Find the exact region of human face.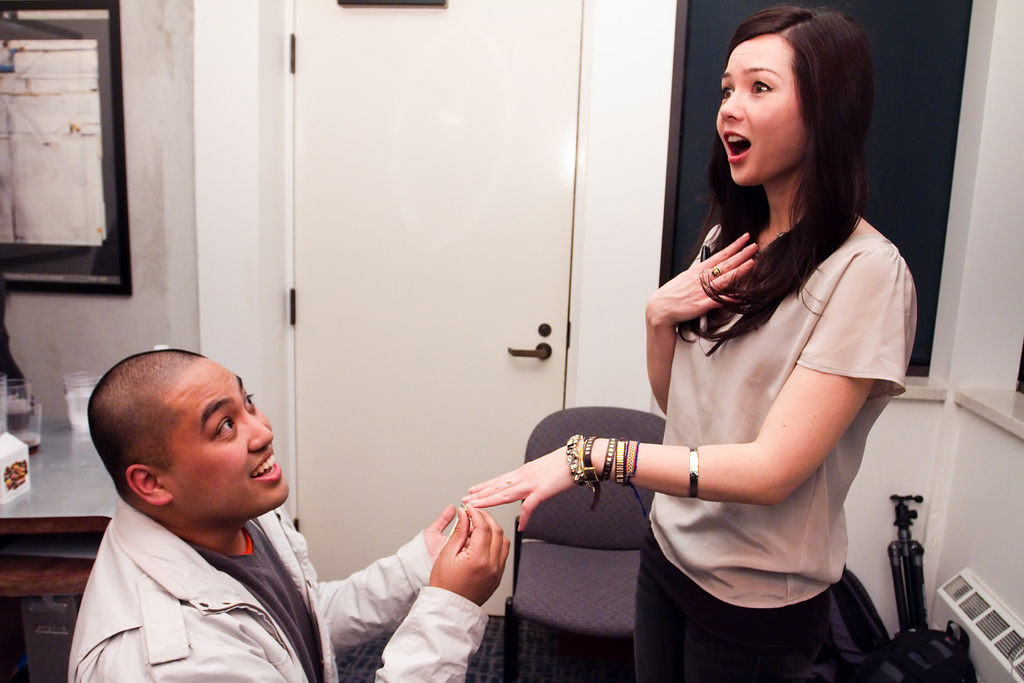
Exact region: 175 361 287 506.
